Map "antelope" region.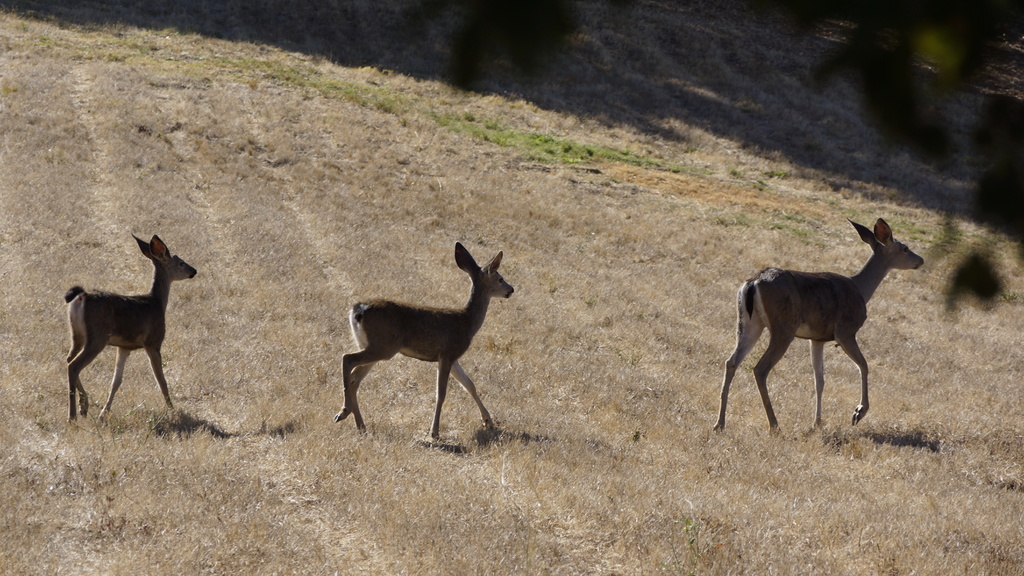
Mapped to 339,241,516,442.
